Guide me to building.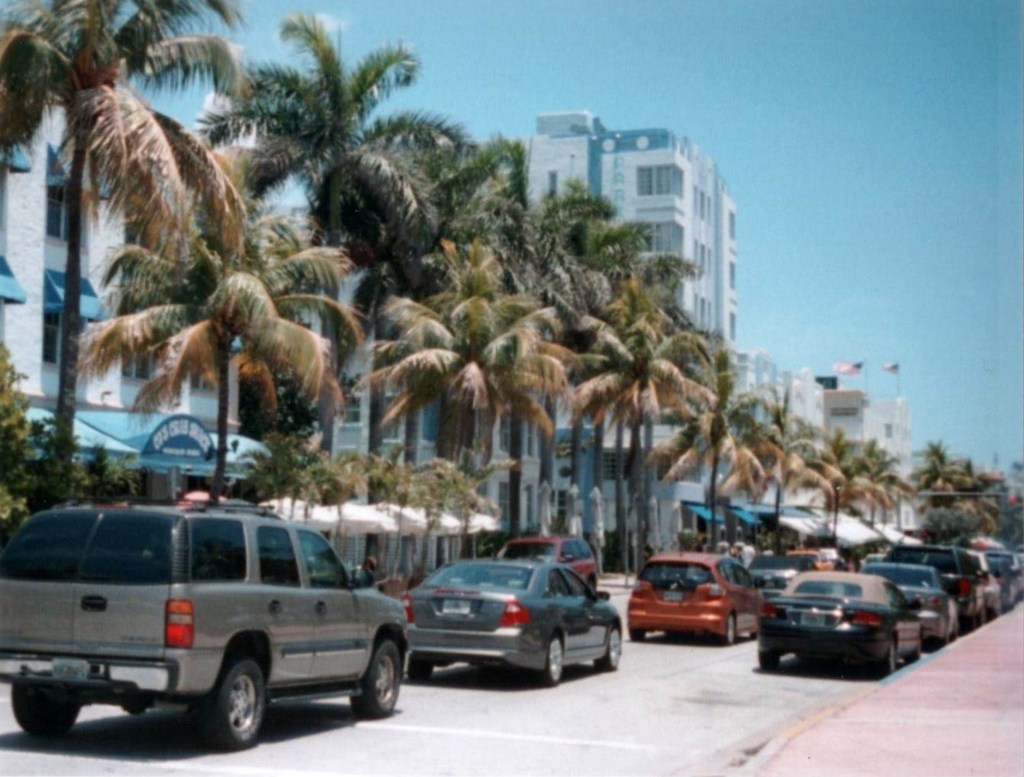
Guidance: x1=332 y1=108 x2=737 y2=543.
